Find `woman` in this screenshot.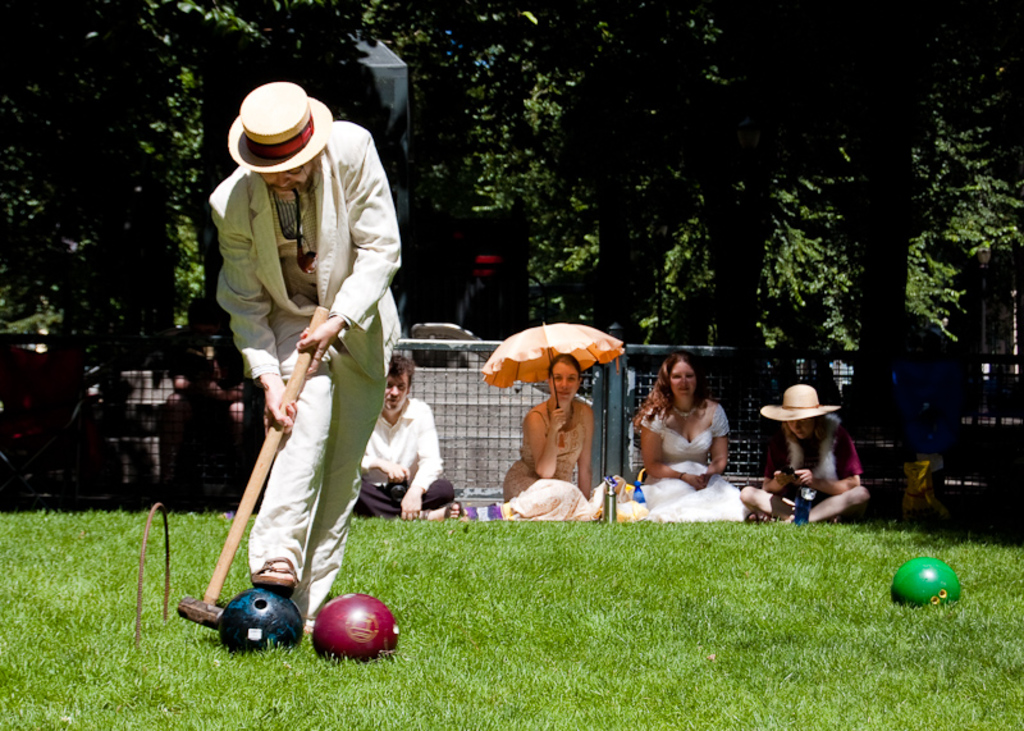
The bounding box for `woman` is bbox(636, 355, 727, 508).
